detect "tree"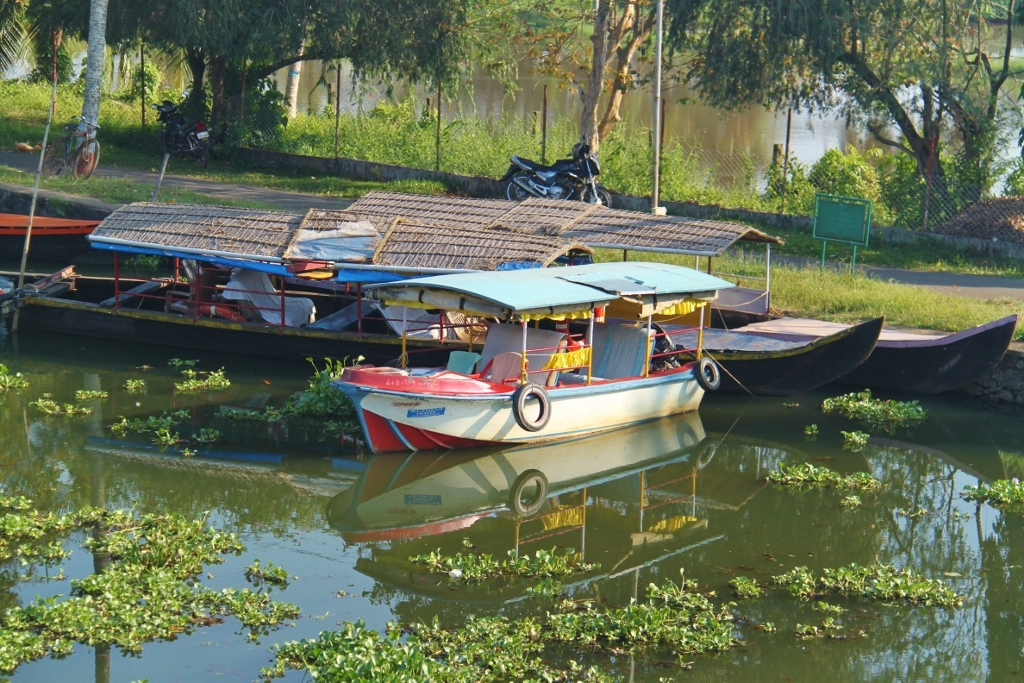
{"x1": 514, "y1": 0, "x2": 686, "y2": 201}
